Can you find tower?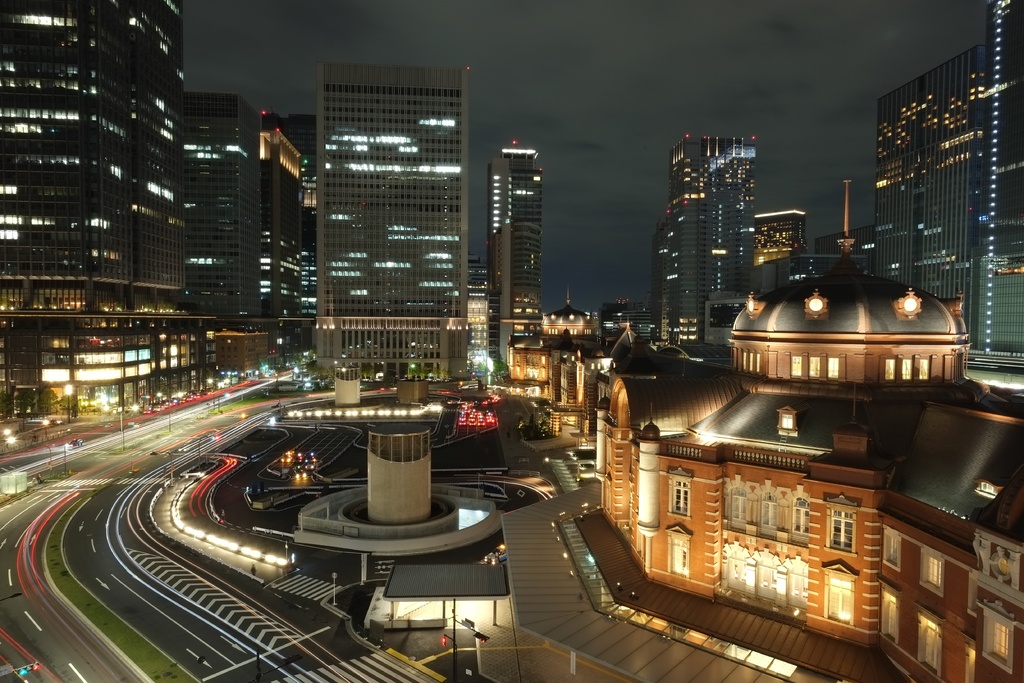
Yes, bounding box: <bbox>260, 109, 300, 356</bbox>.
